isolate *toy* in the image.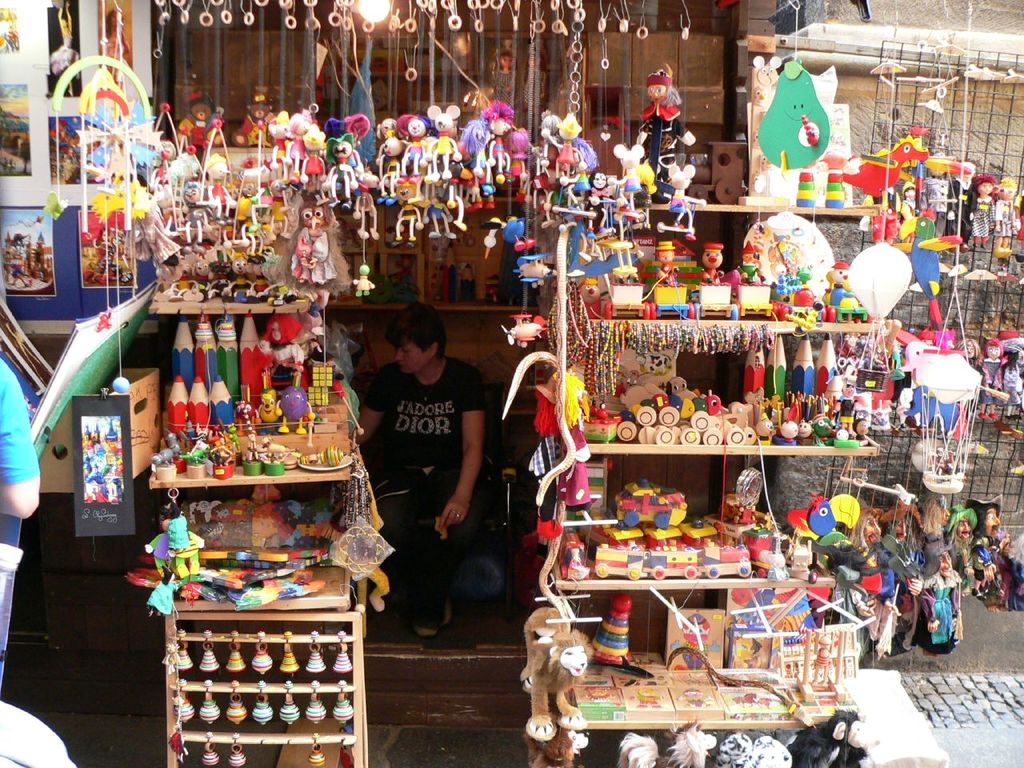
Isolated region: 298/446/346/472.
